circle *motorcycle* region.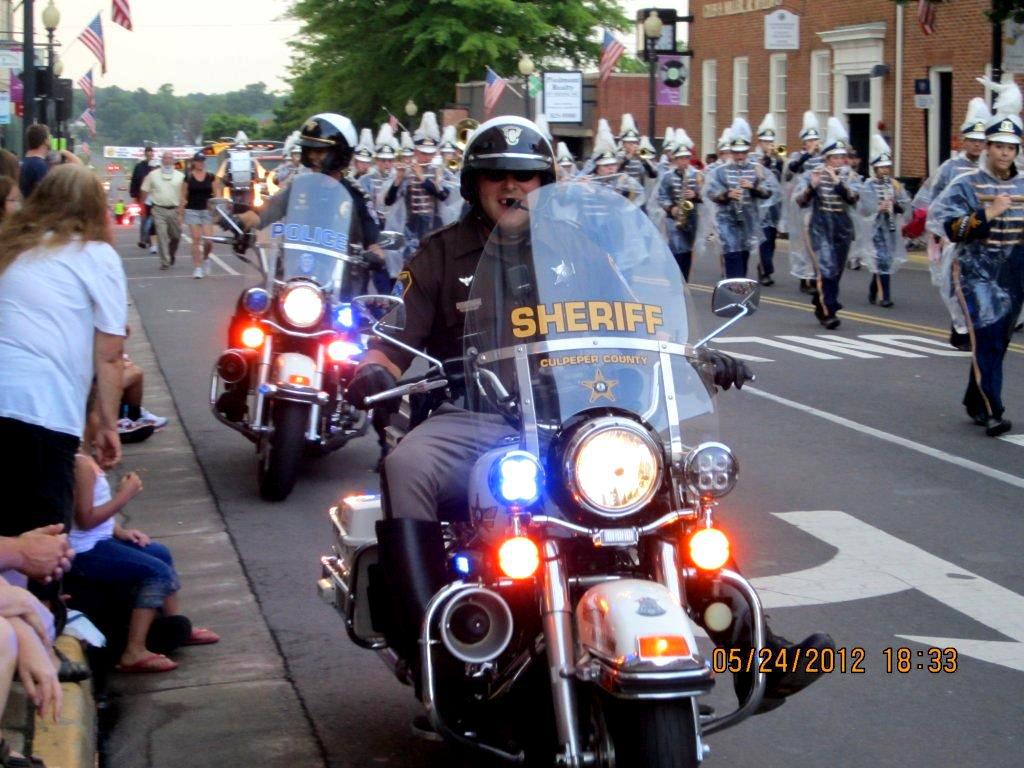
Region: (306, 175, 765, 765).
